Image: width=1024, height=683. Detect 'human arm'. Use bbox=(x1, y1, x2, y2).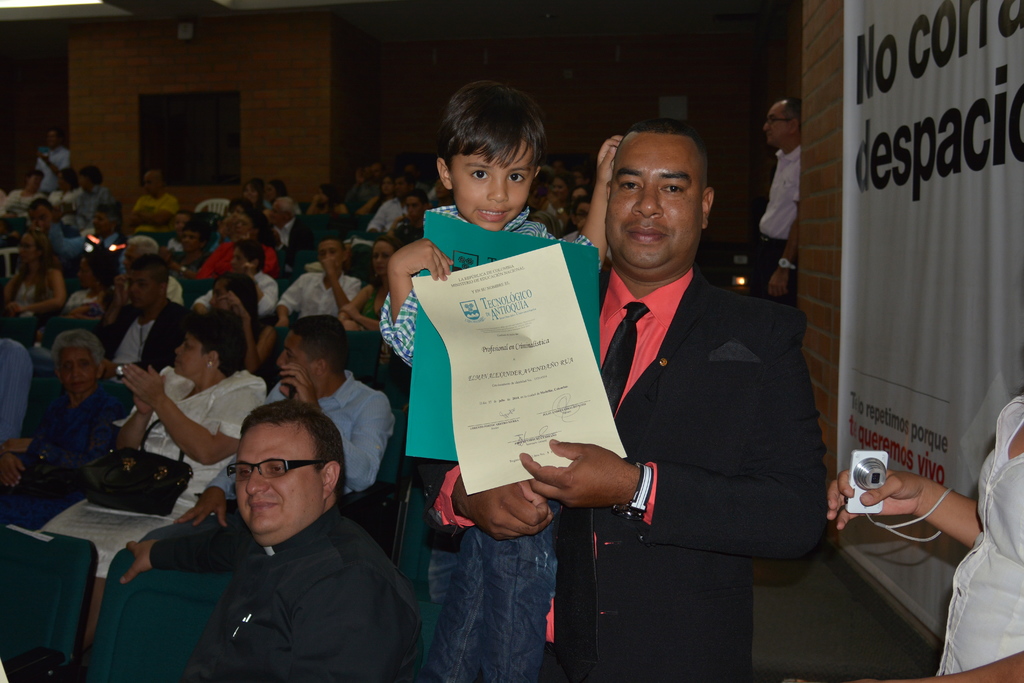
bbox=(127, 199, 155, 231).
